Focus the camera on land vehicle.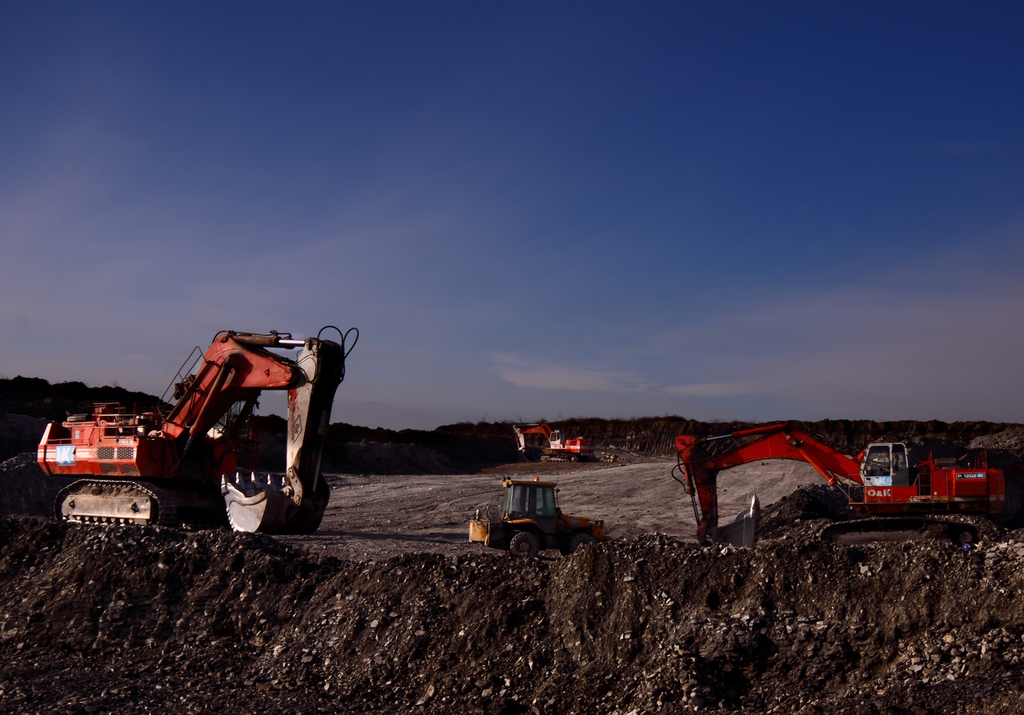
Focus region: crop(45, 338, 355, 534).
